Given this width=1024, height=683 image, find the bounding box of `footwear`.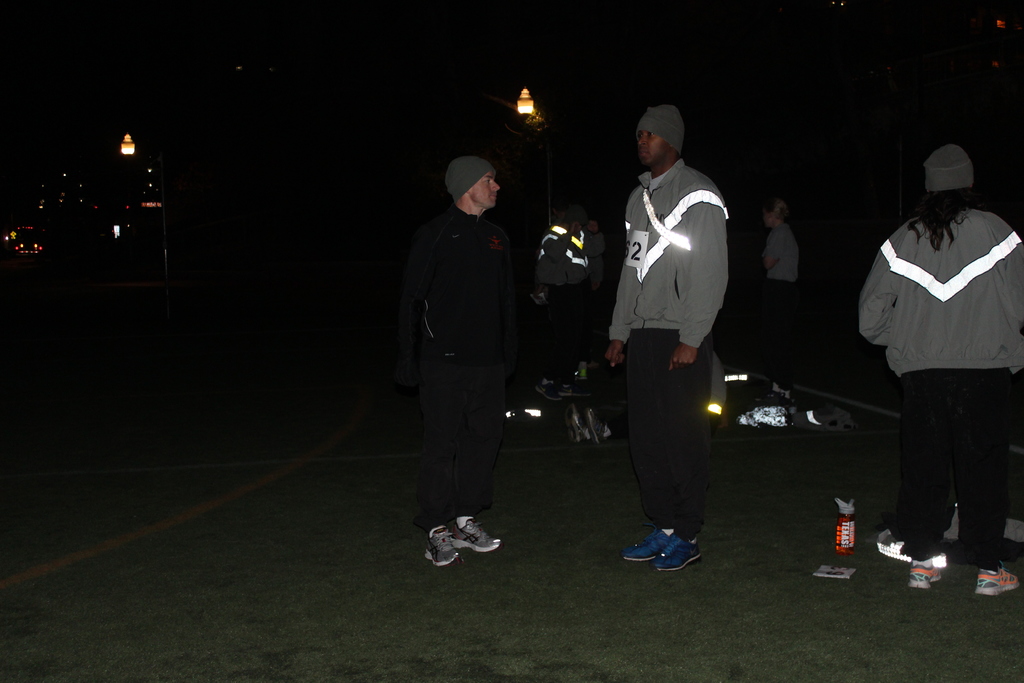
Rect(620, 527, 673, 563).
